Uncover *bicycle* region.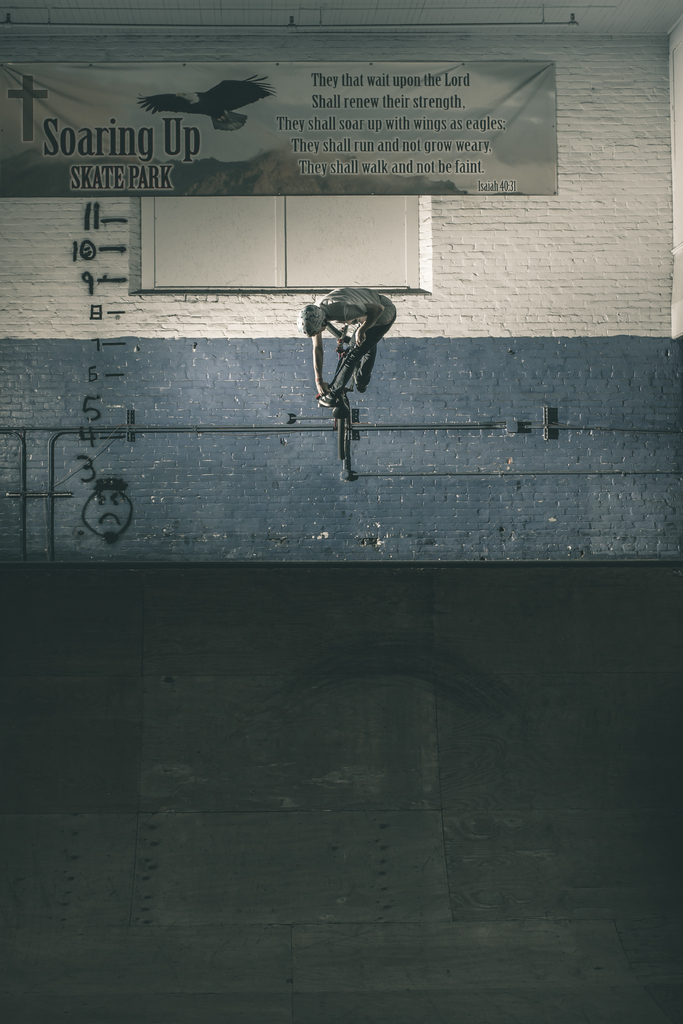
Uncovered: x1=315 y1=320 x2=360 y2=458.
